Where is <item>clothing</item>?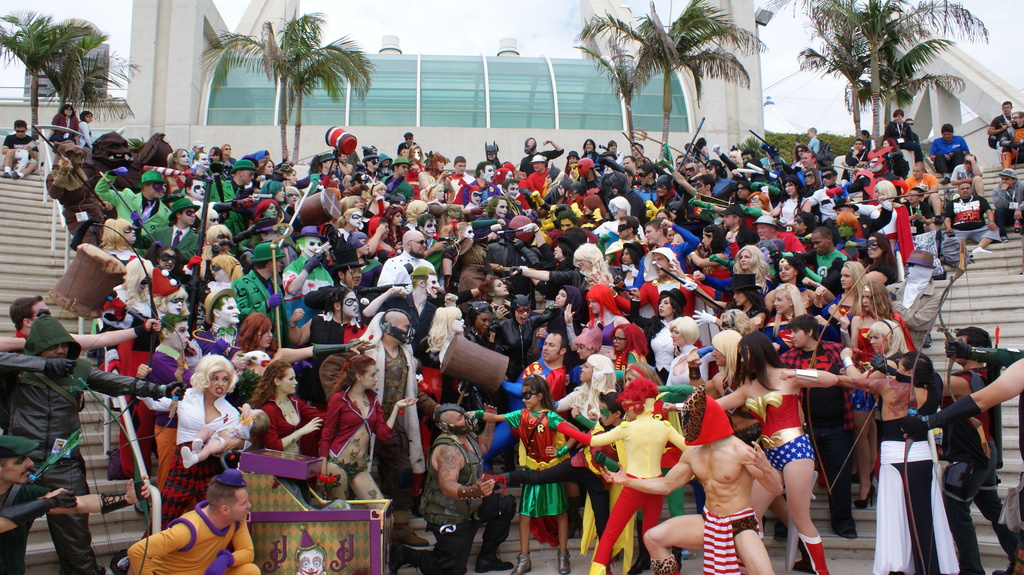
[left=929, top=138, right=964, bottom=172].
